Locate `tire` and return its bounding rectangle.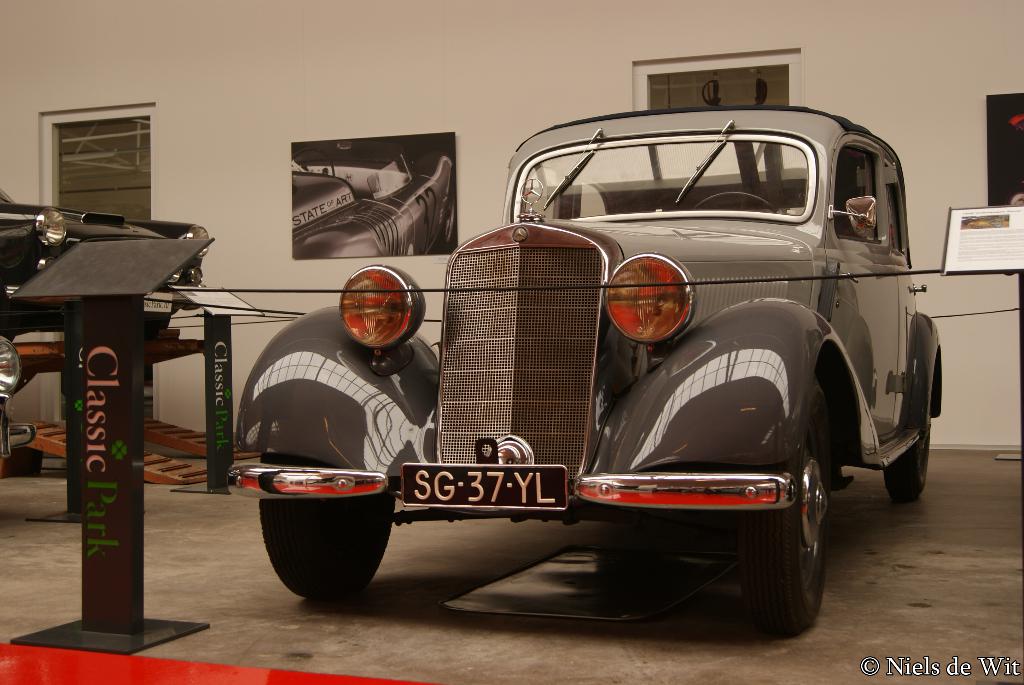
(714, 457, 833, 638).
